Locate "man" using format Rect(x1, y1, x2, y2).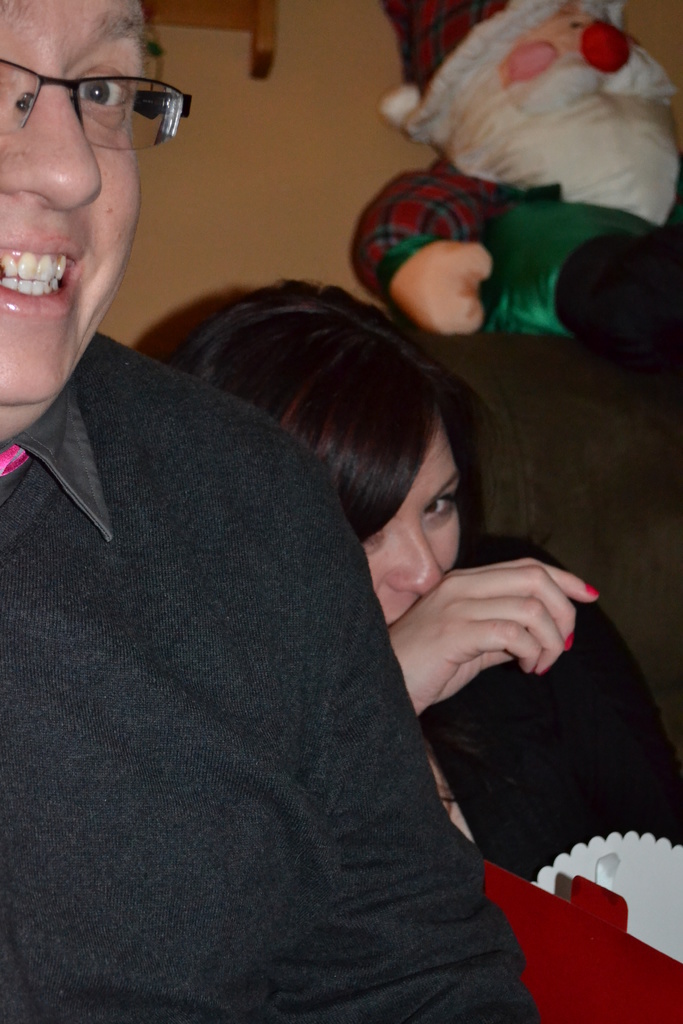
Rect(0, 0, 537, 1015).
